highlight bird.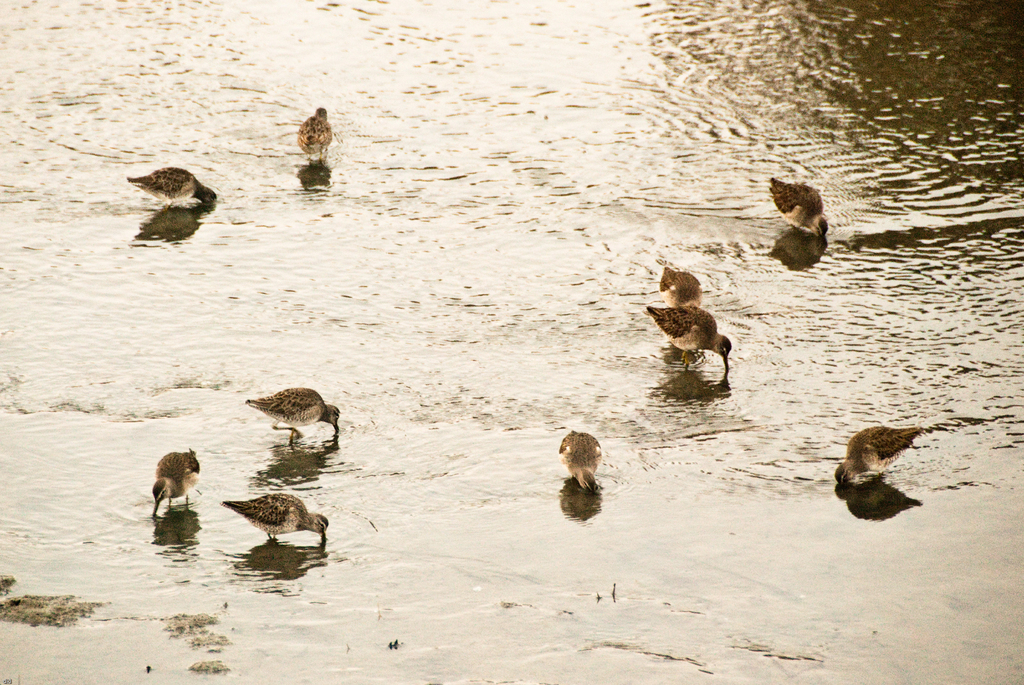
Highlighted region: (296, 103, 330, 166).
